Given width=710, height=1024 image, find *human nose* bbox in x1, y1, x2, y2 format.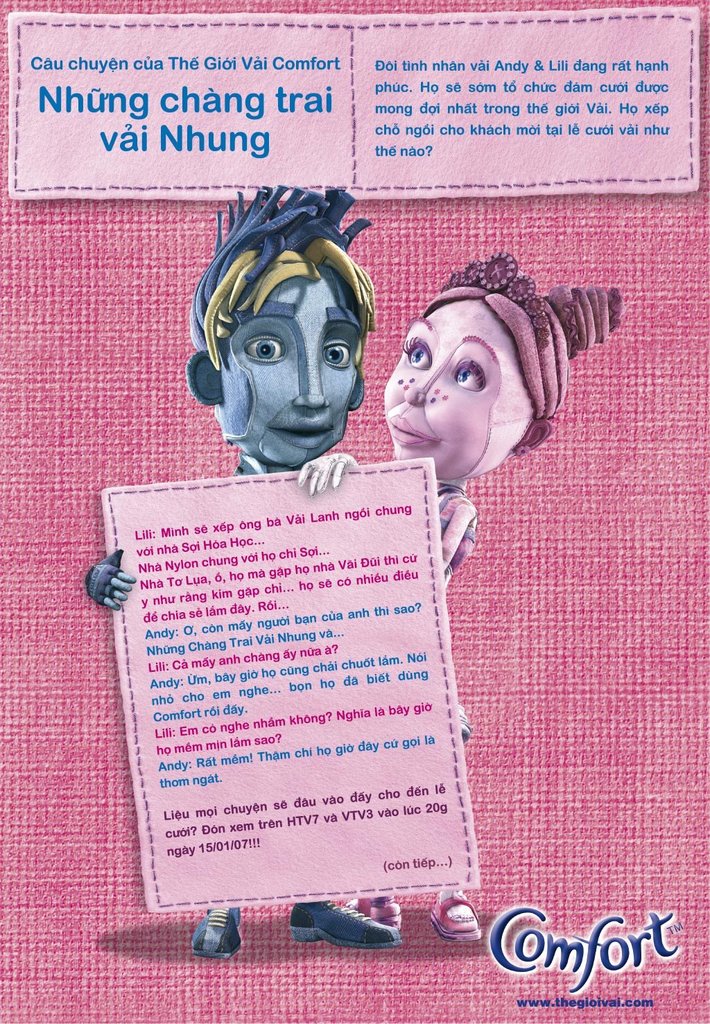
288, 343, 327, 413.
